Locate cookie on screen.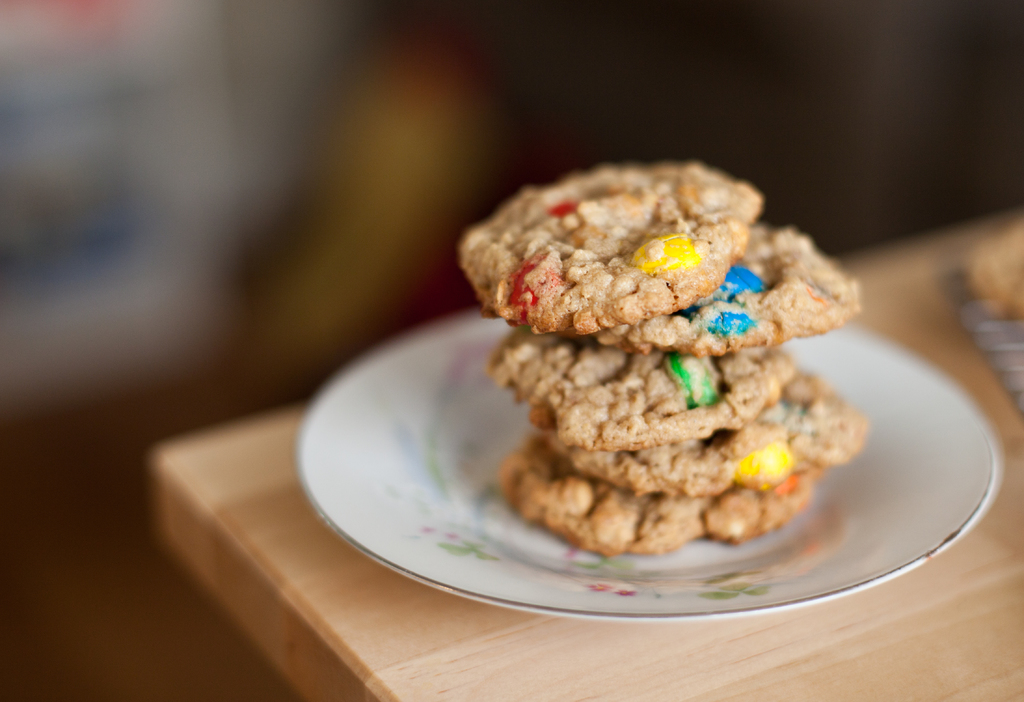
On screen at <bbox>492, 433, 815, 557</bbox>.
